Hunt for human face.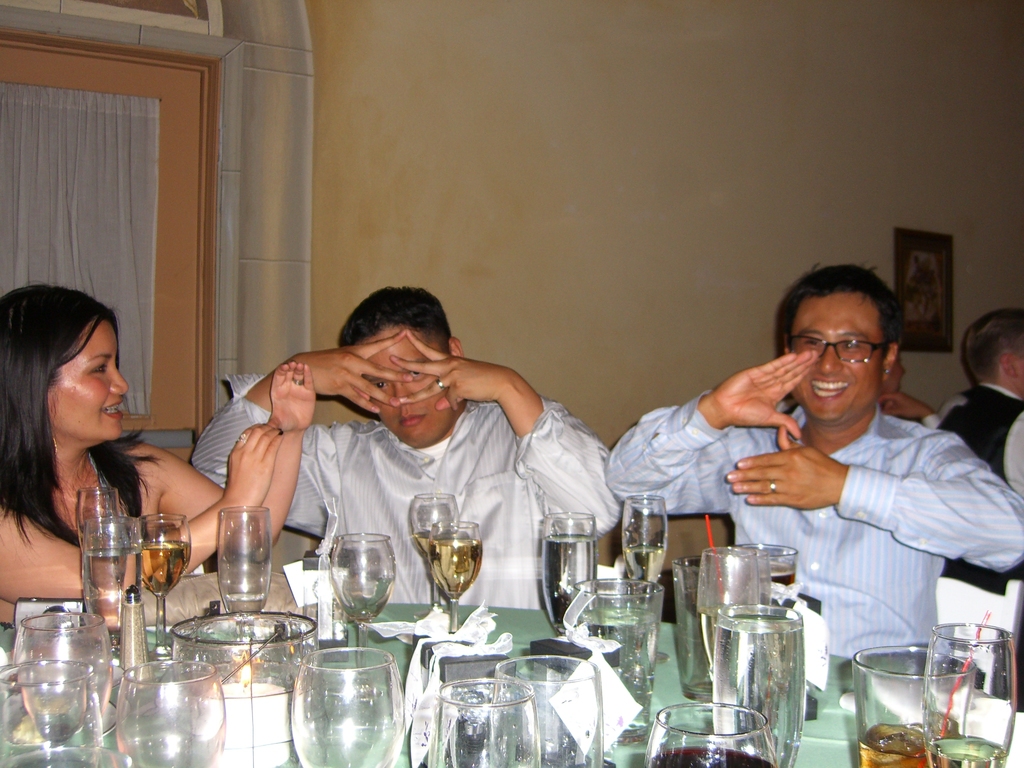
Hunted down at box(786, 294, 888, 420).
